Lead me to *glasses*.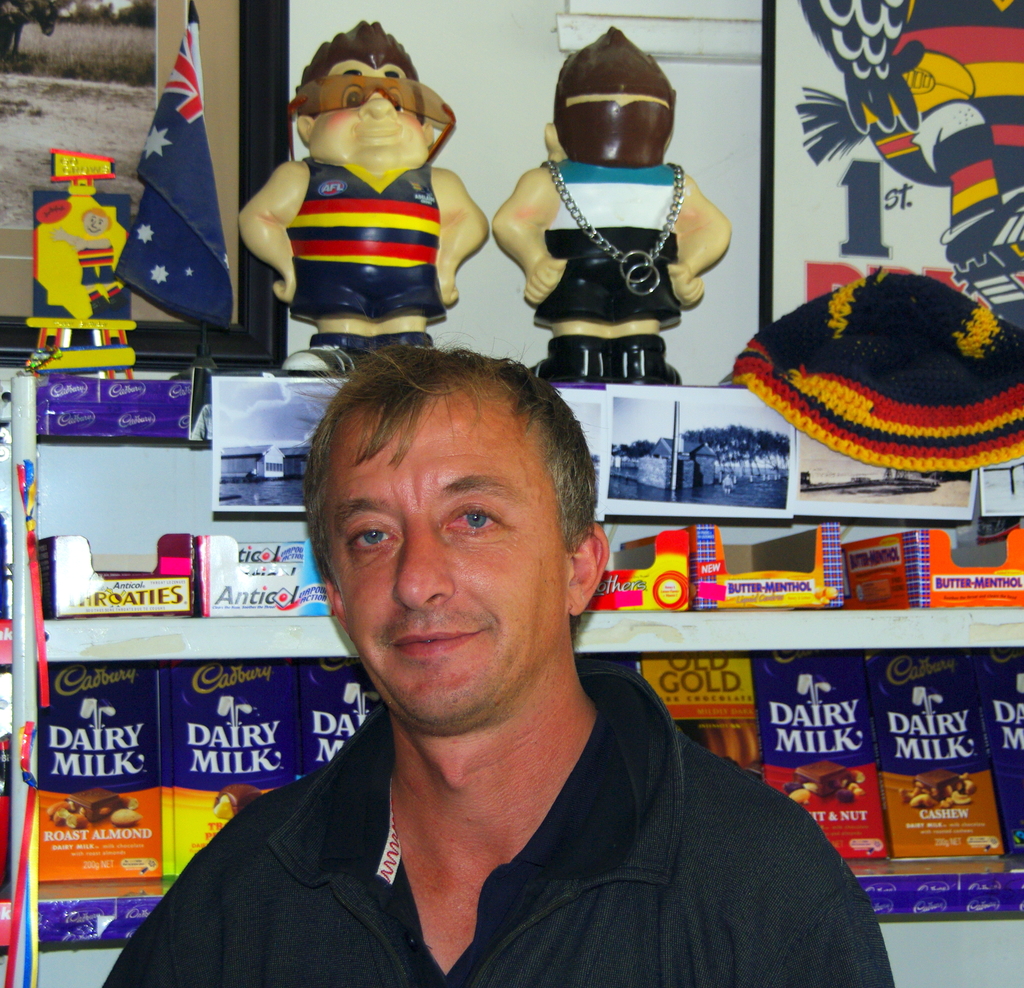
Lead to bbox(286, 73, 462, 170).
